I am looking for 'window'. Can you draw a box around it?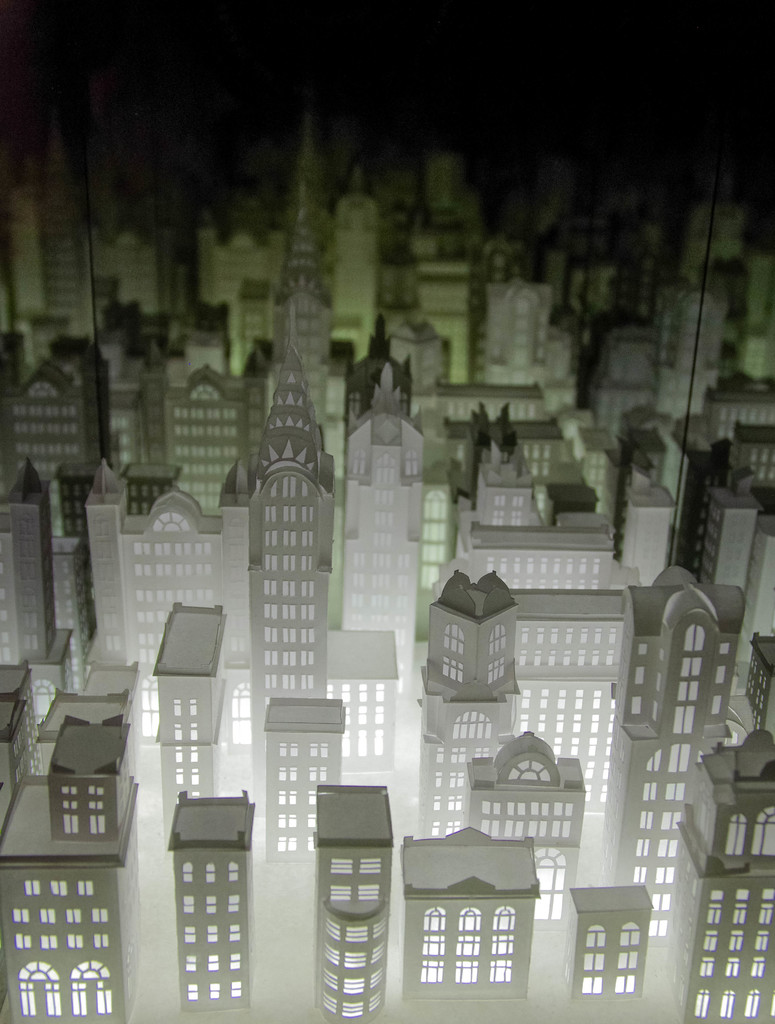
Sure, the bounding box is 279 837 295 851.
